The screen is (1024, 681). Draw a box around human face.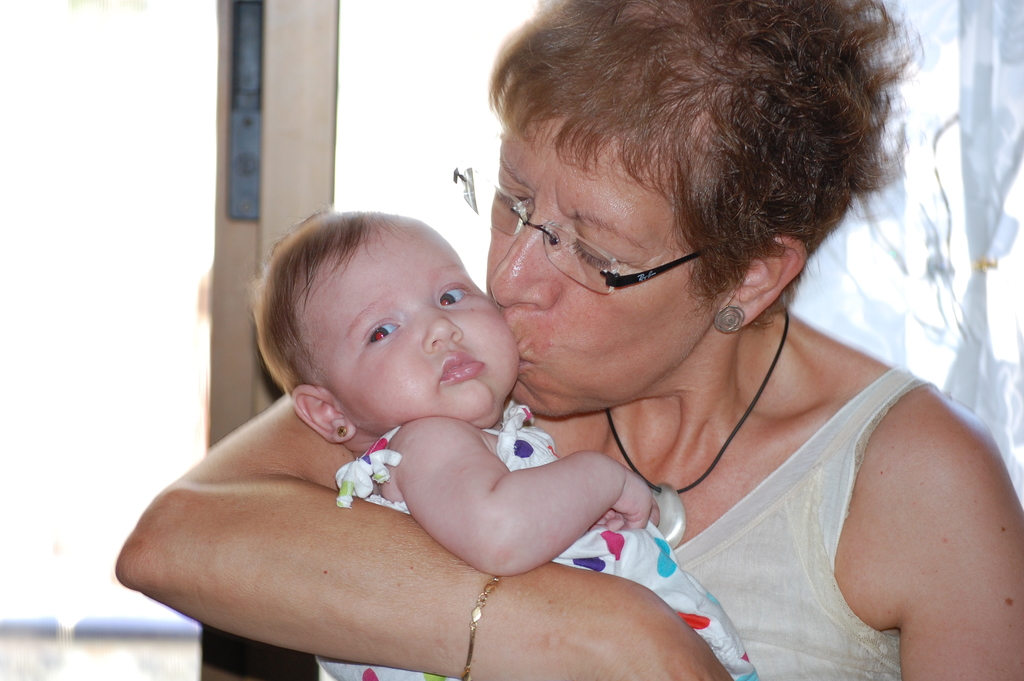
x1=488 y1=112 x2=730 y2=420.
